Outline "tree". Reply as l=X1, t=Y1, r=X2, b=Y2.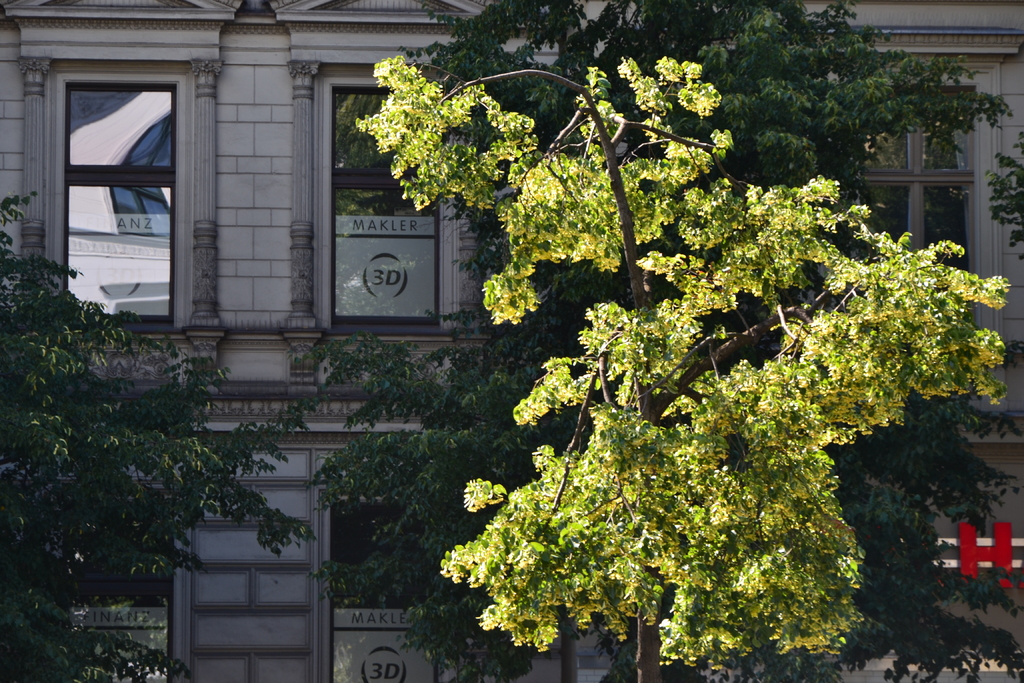
l=353, t=44, r=1010, b=682.
